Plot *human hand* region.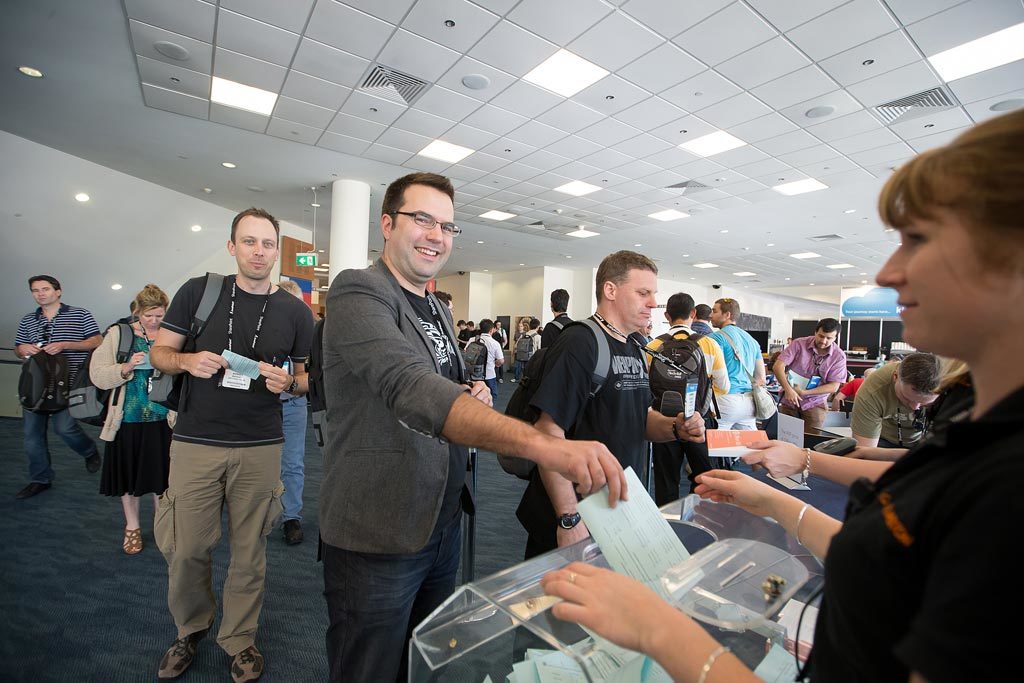
Plotted at locate(256, 357, 296, 397).
